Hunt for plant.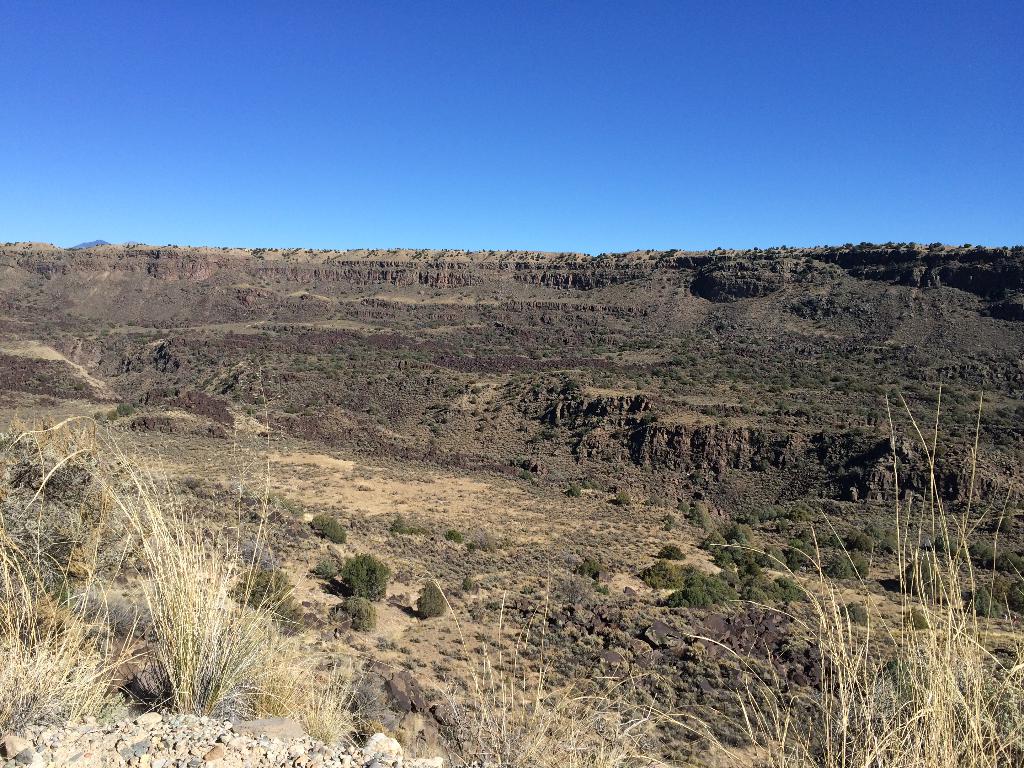
Hunted down at pyautogui.locateOnScreen(319, 541, 395, 601).
